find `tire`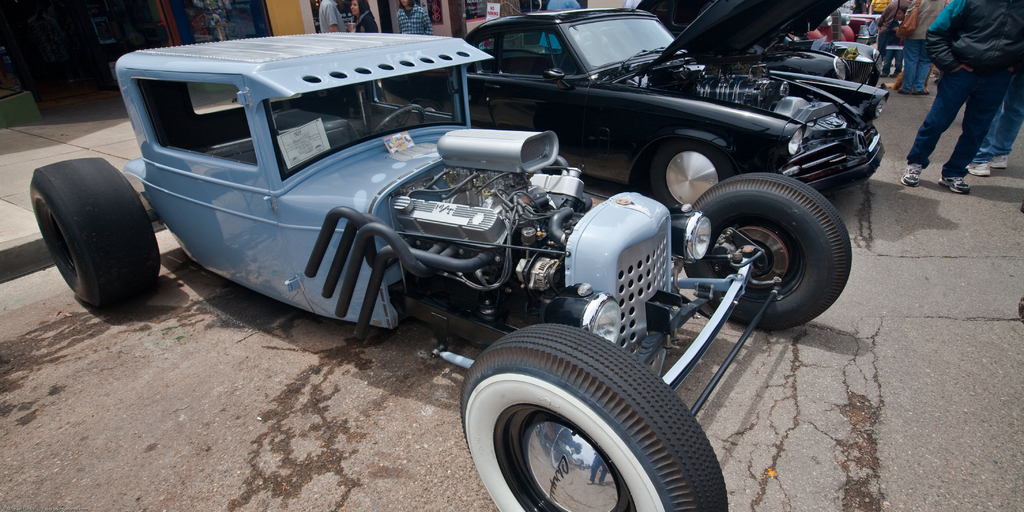
l=648, t=140, r=729, b=208
